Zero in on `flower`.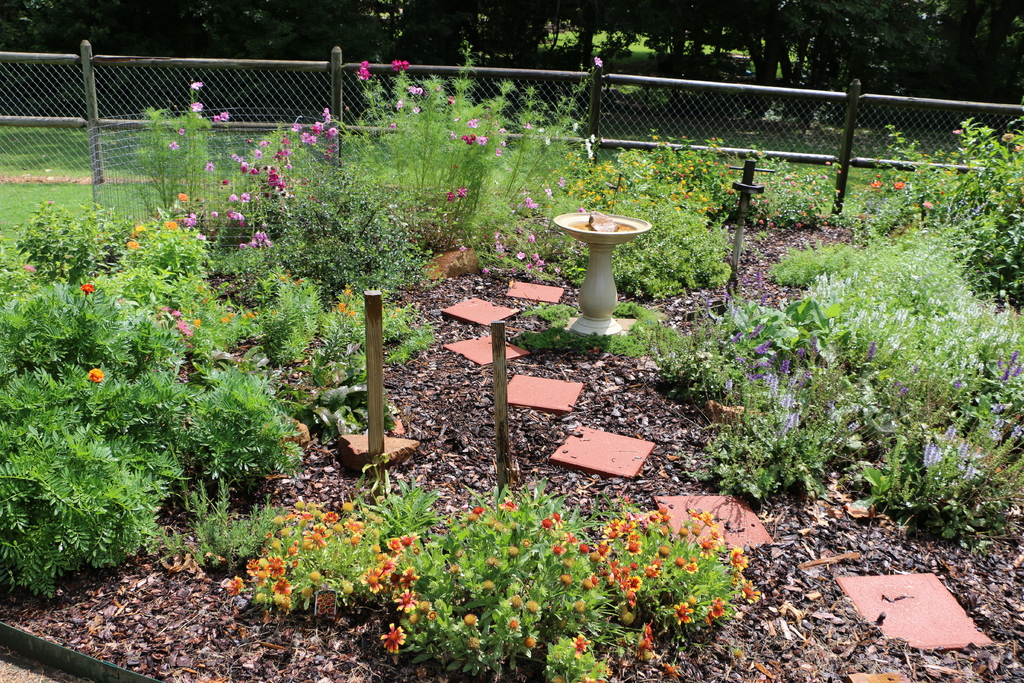
Zeroed in: box=[893, 183, 908, 194].
